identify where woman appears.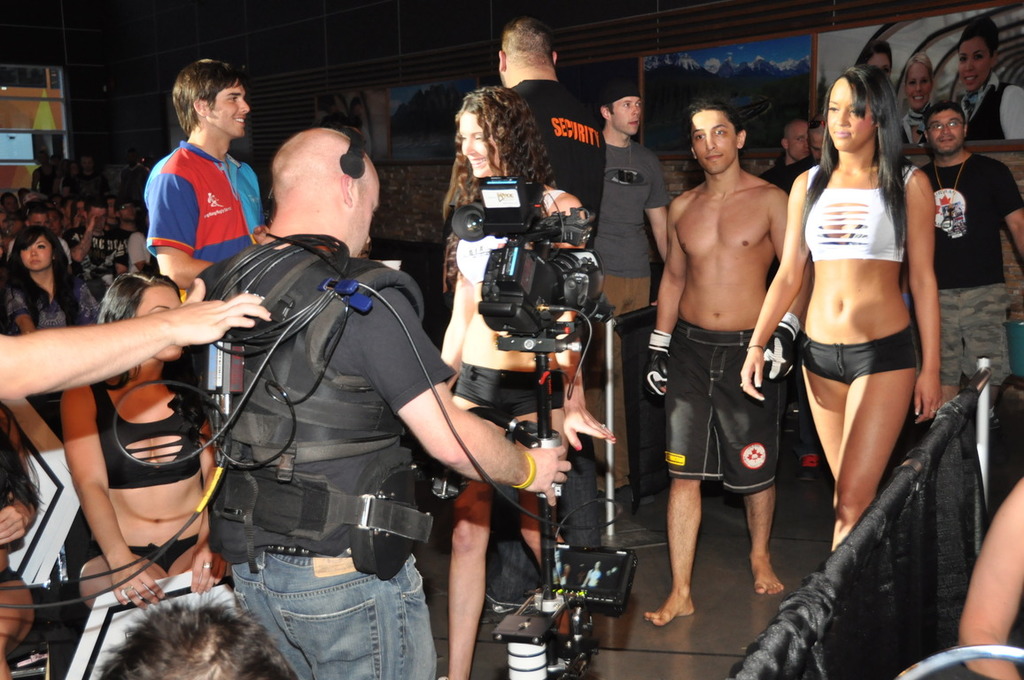
Appears at region(128, 209, 160, 272).
